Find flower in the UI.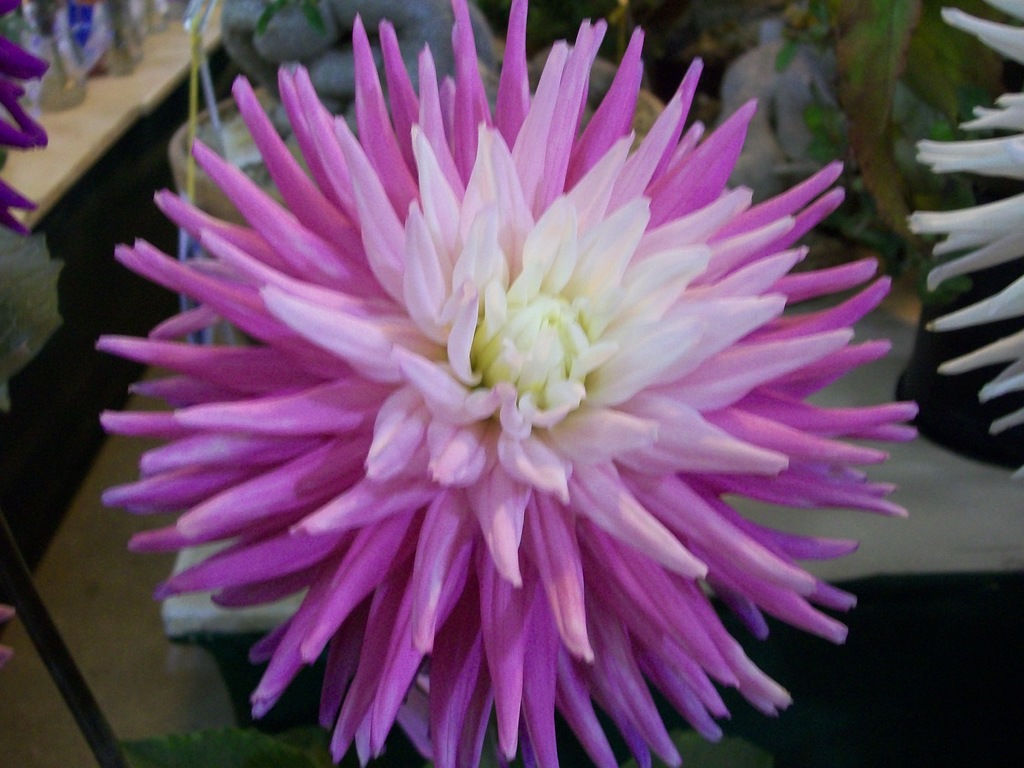
UI element at {"left": 907, "top": 0, "right": 1023, "bottom": 484}.
